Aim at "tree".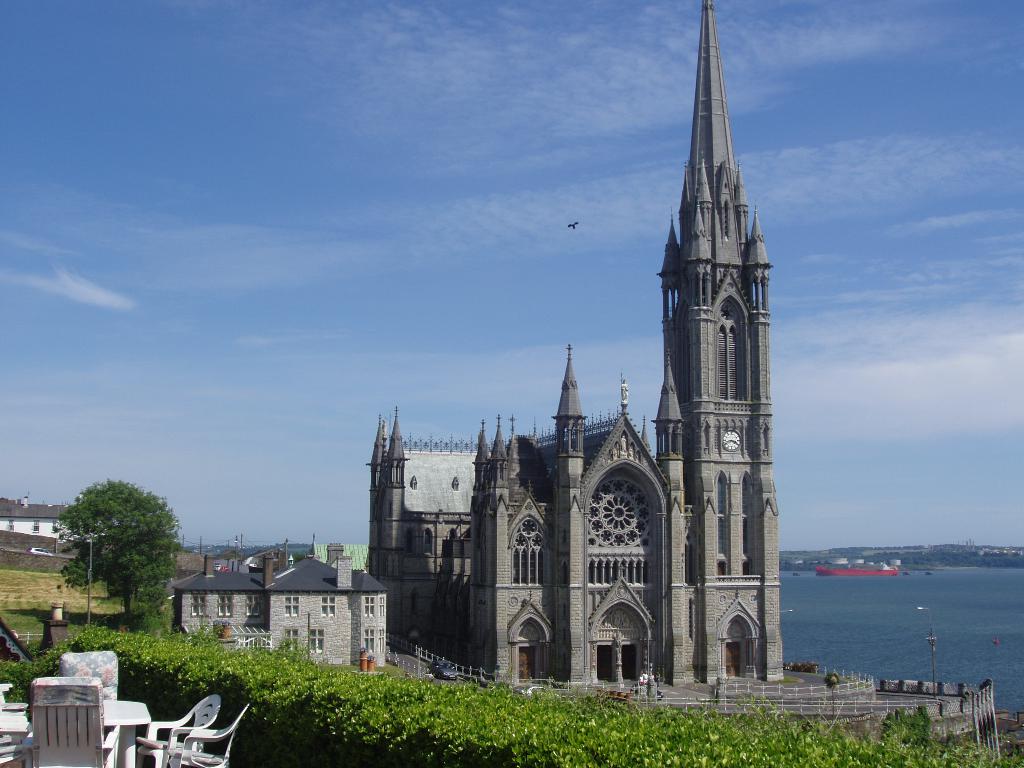
Aimed at (left=60, top=464, right=179, bottom=661).
